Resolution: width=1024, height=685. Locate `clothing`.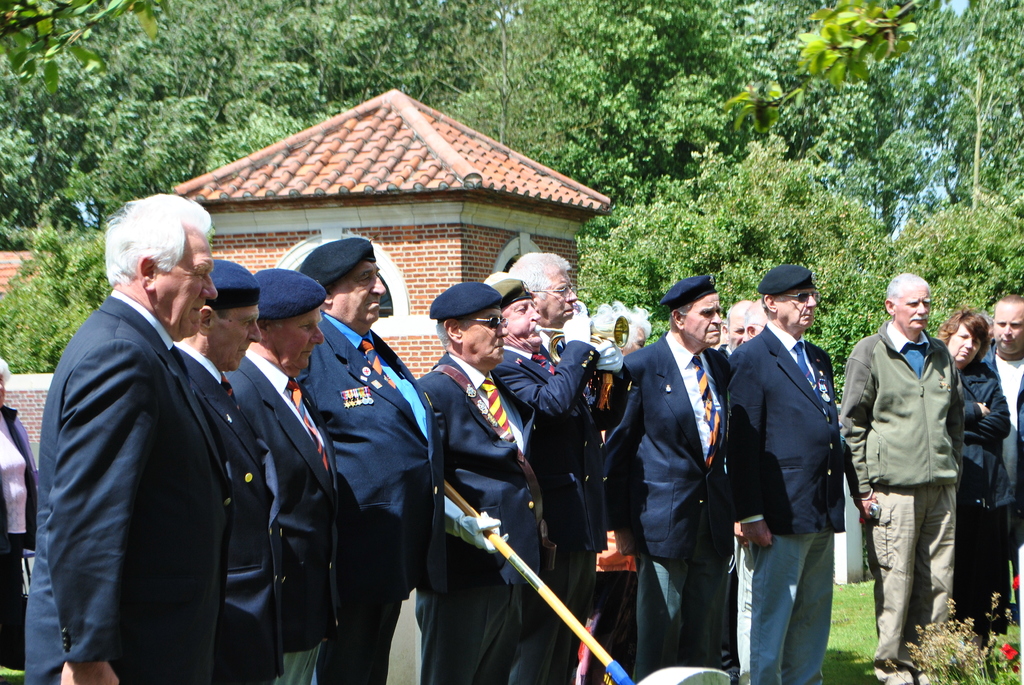
box(725, 318, 843, 684).
